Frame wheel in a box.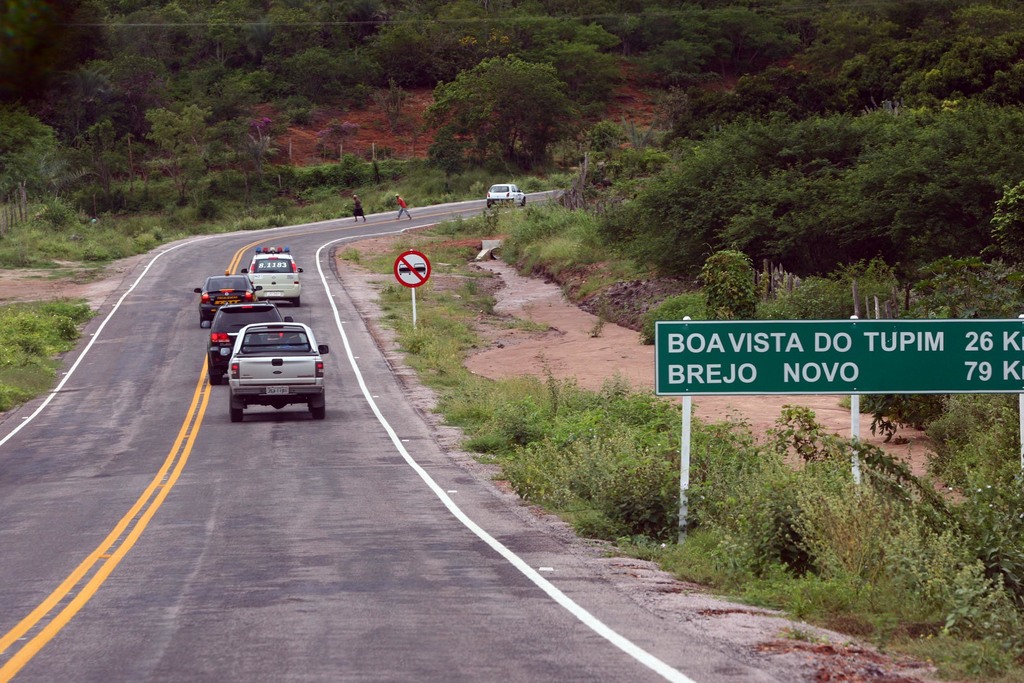
left=205, top=366, right=219, bottom=386.
